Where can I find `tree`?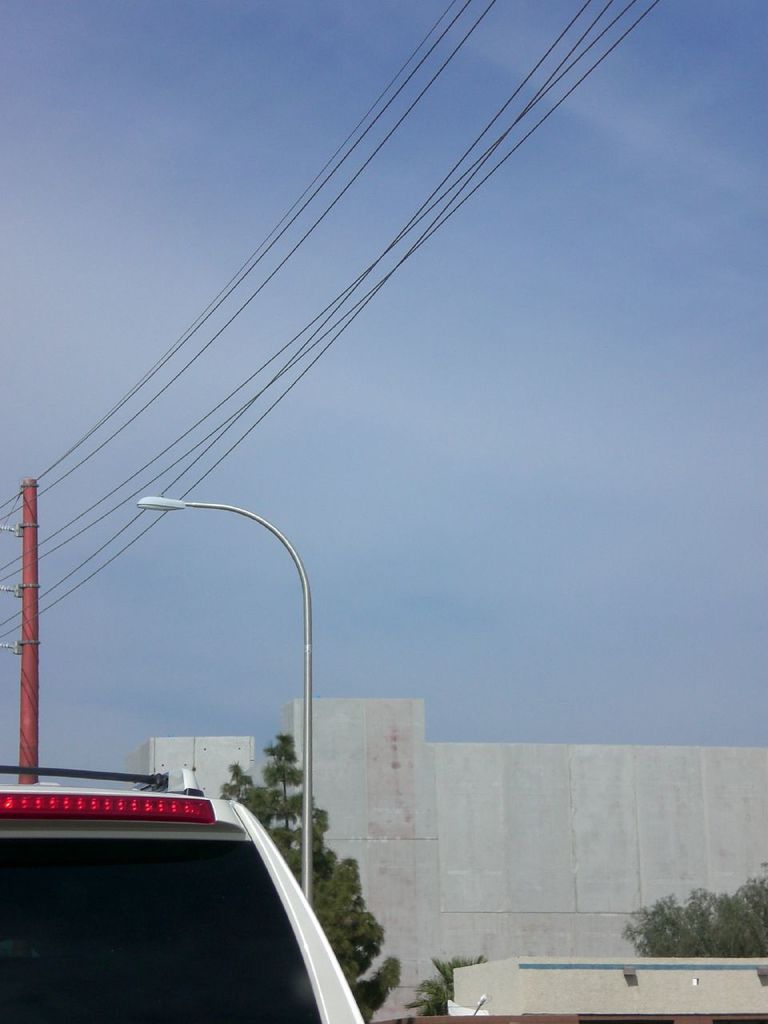
You can find it at x1=407, y1=954, x2=490, y2=1015.
